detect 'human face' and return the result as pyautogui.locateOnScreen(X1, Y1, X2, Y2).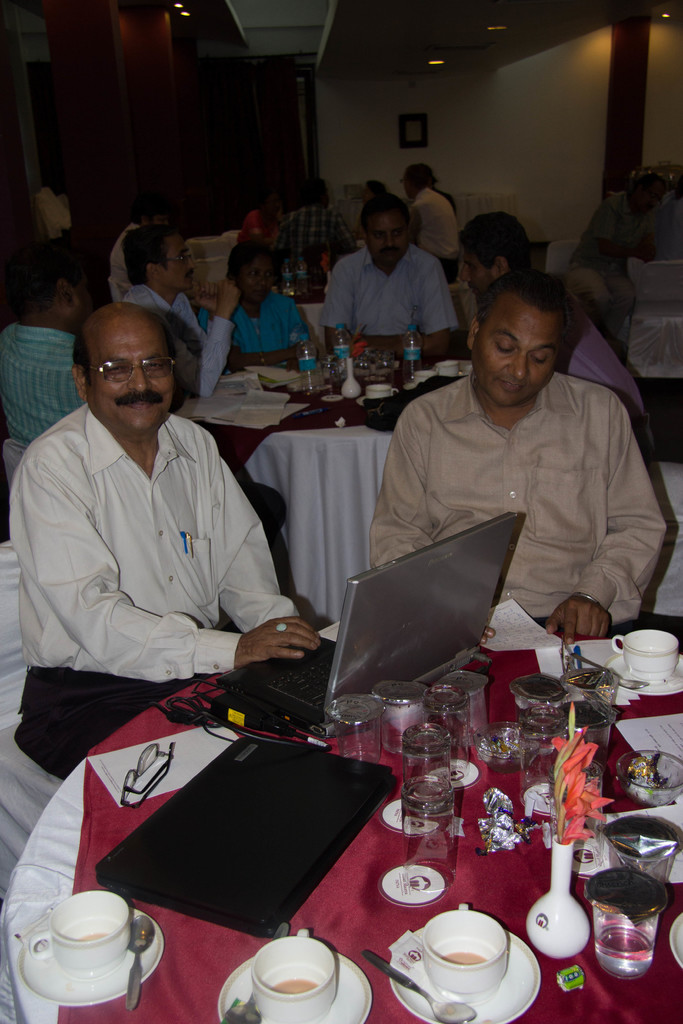
pyautogui.locateOnScreen(86, 317, 179, 434).
